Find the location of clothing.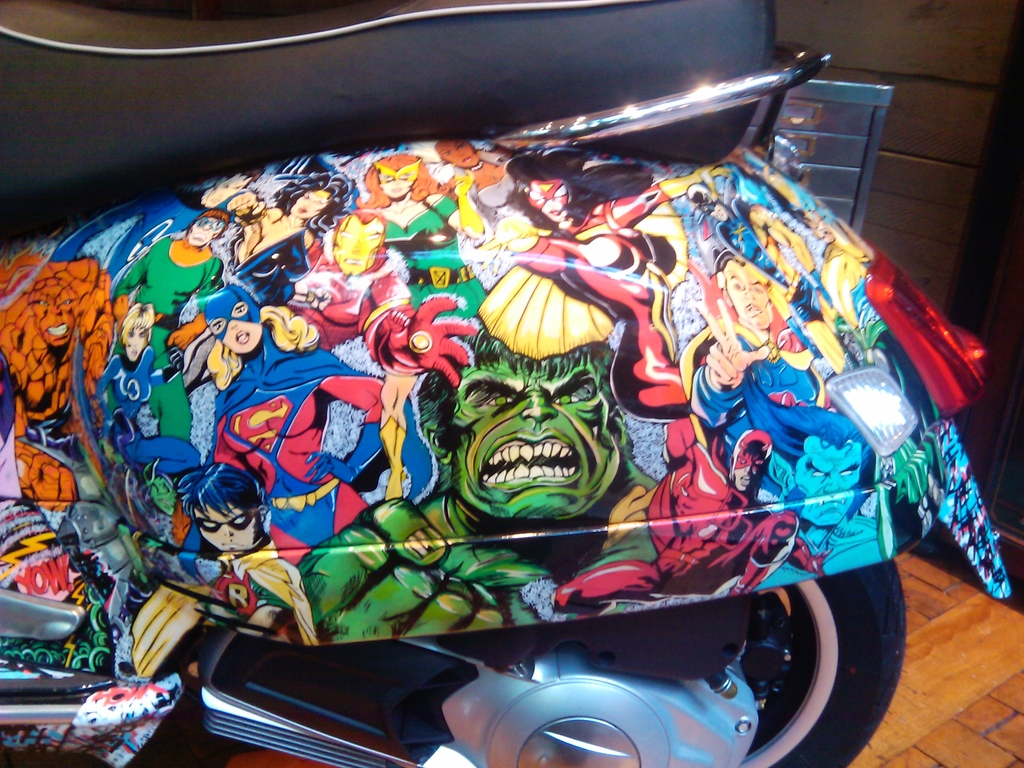
Location: (x1=515, y1=197, x2=678, y2=418).
